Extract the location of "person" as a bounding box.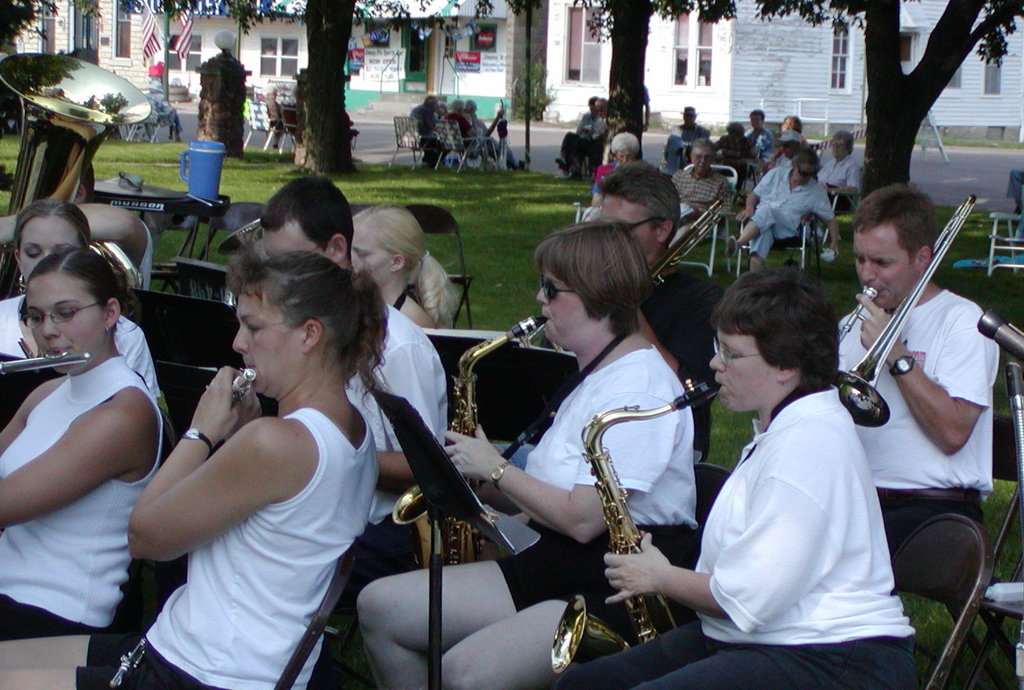
BBox(0, 242, 389, 689).
